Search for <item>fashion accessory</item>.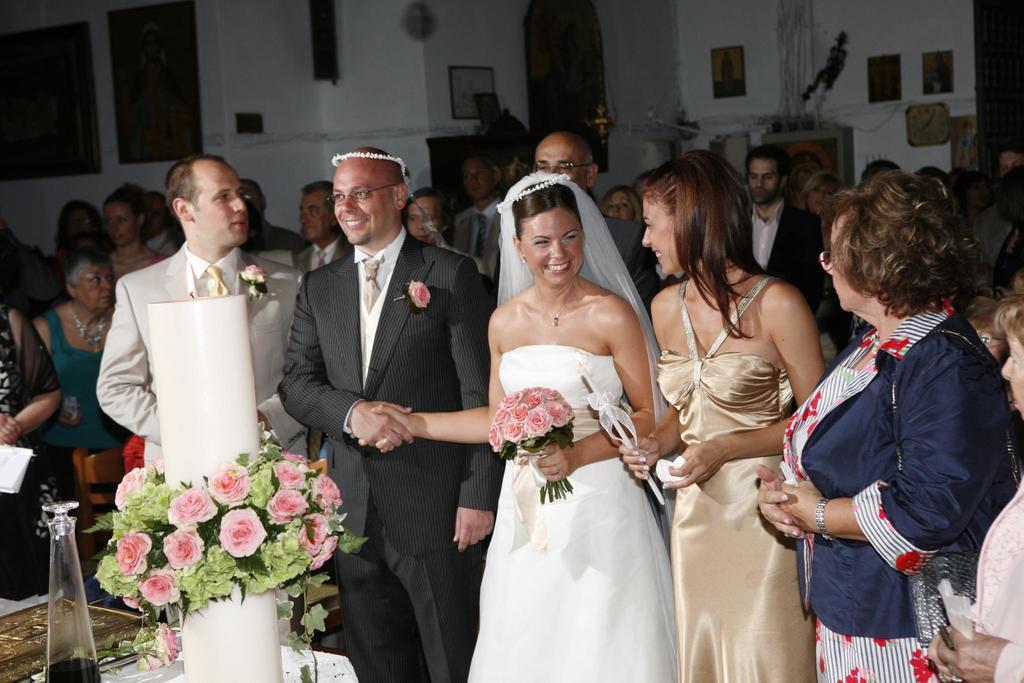
Found at 314/247/330/268.
